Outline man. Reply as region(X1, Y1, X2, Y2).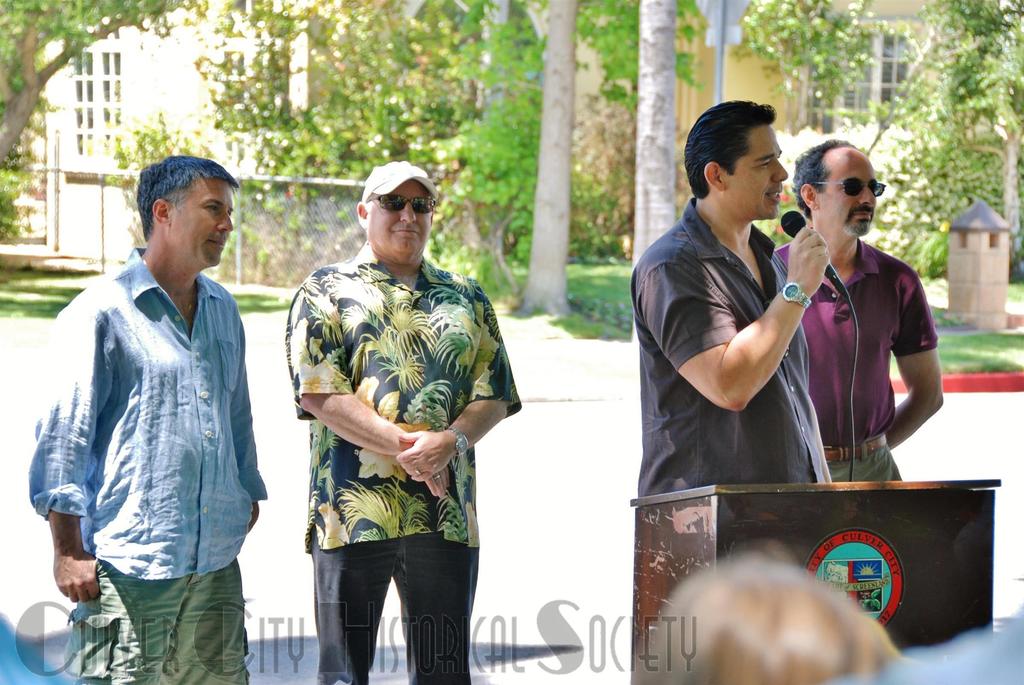
region(283, 157, 521, 684).
